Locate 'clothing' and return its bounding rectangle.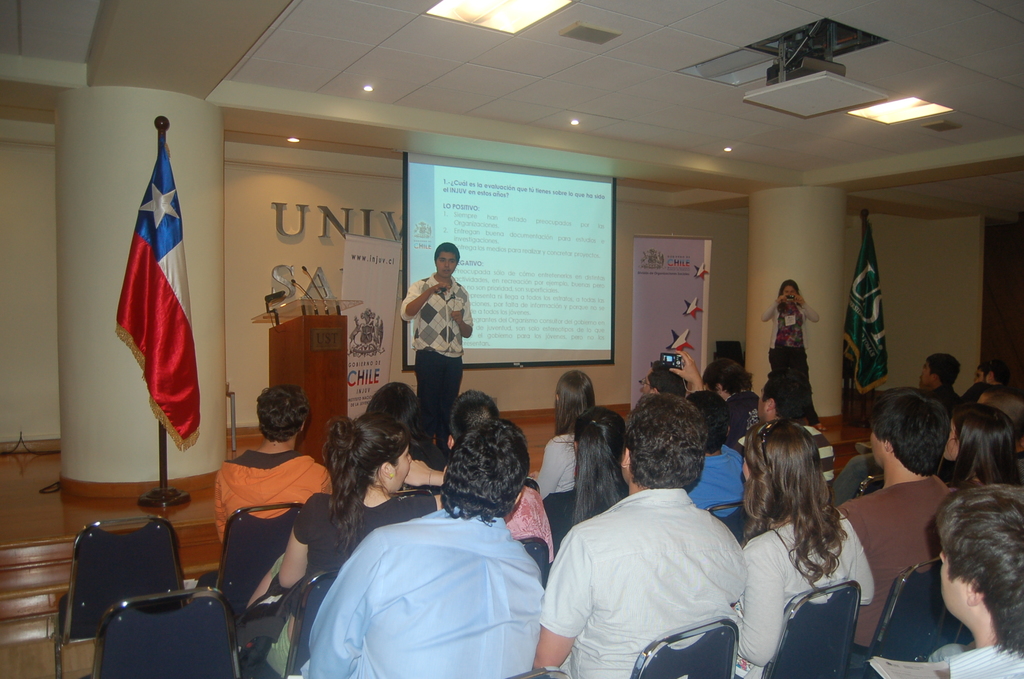
<box>834,471,955,653</box>.
